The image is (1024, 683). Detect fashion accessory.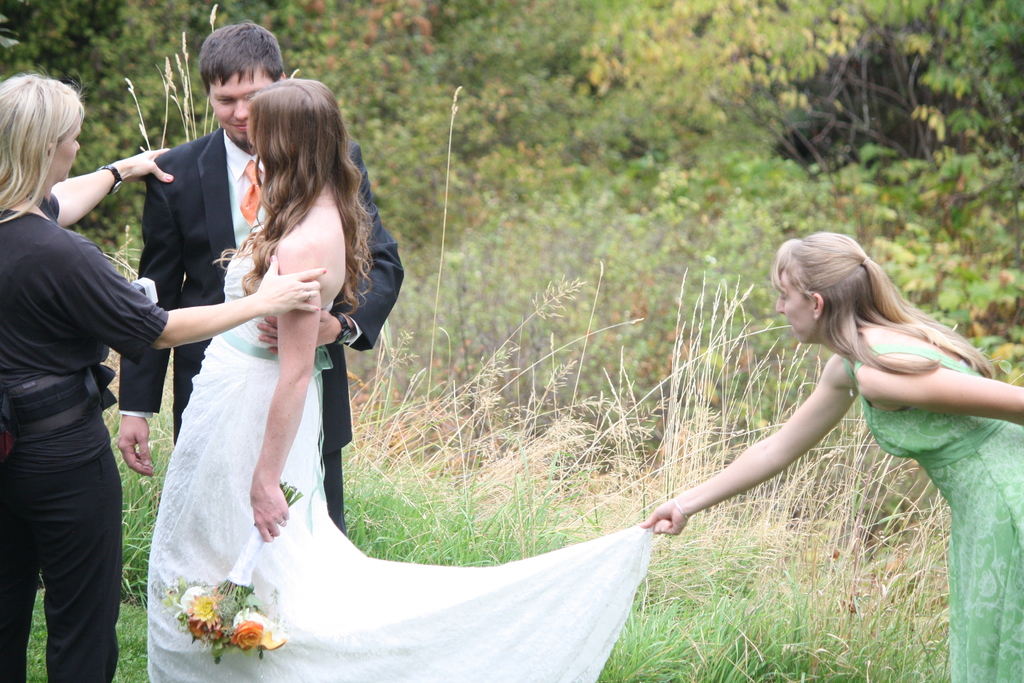
Detection: [306,293,311,300].
